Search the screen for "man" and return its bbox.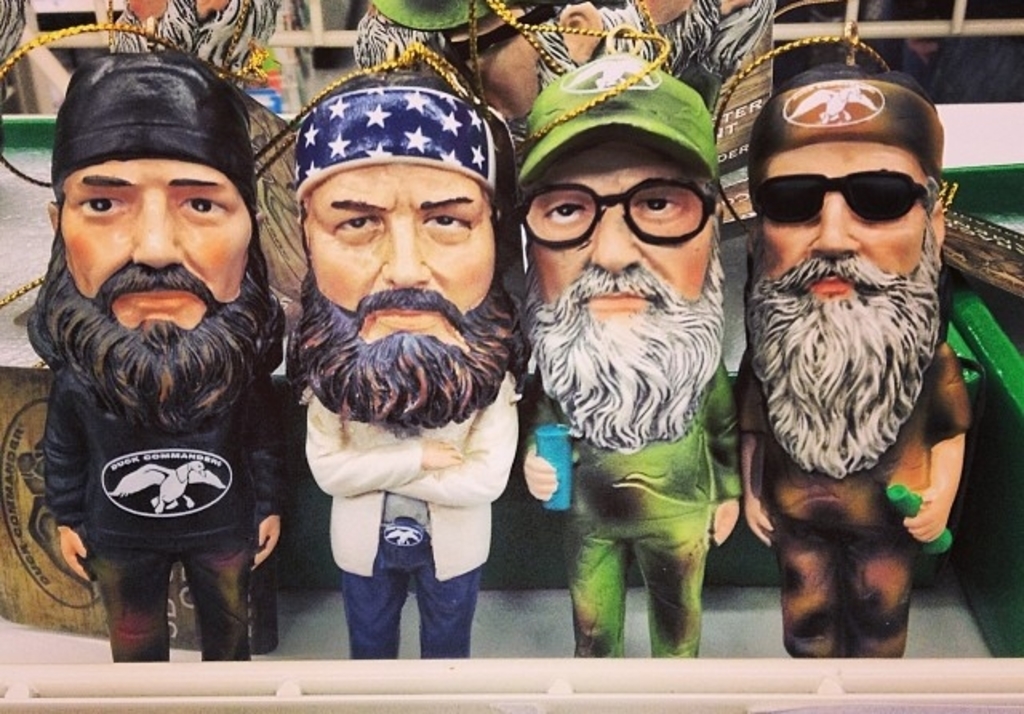
Found: (0, 78, 307, 669).
